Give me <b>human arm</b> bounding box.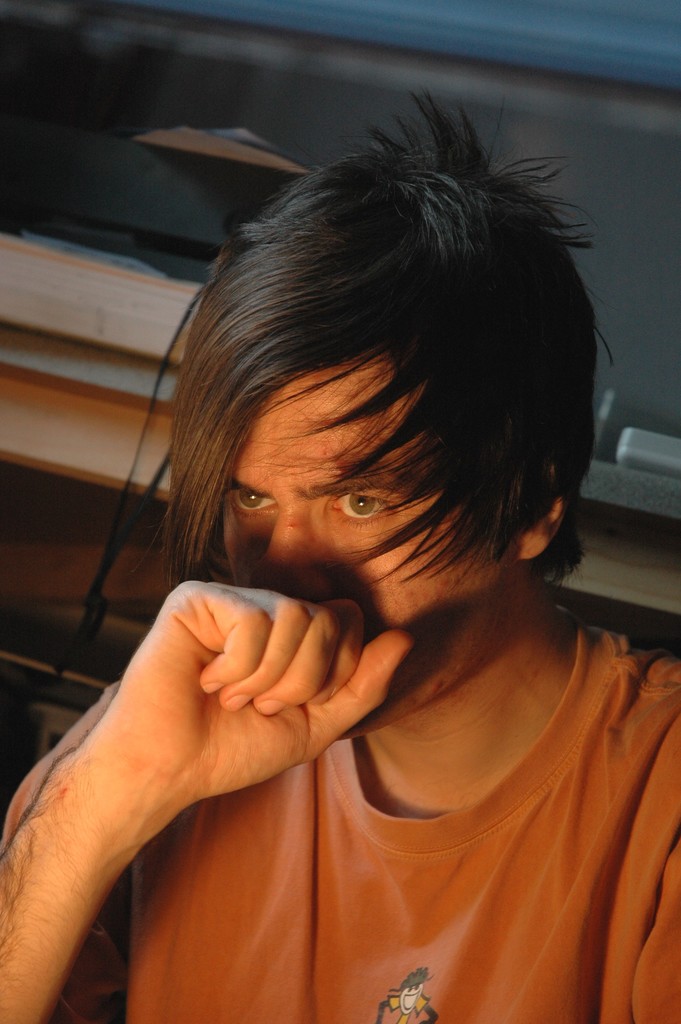
BBox(0, 556, 370, 1005).
